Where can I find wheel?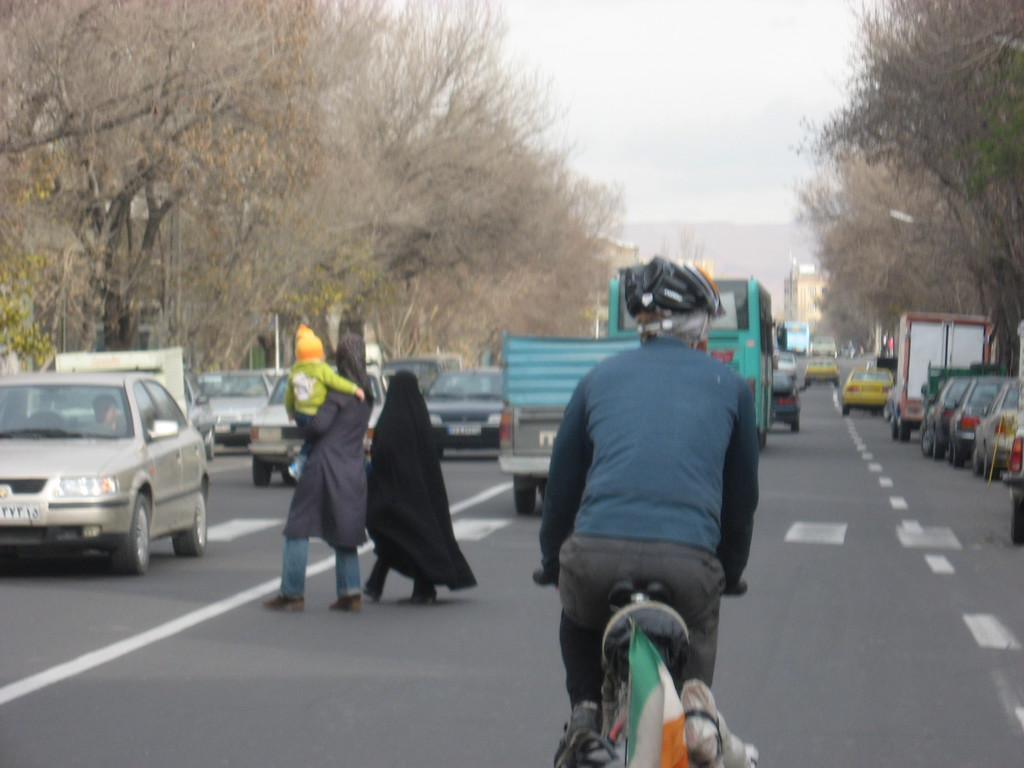
You can find it at (253,458,271,486).
